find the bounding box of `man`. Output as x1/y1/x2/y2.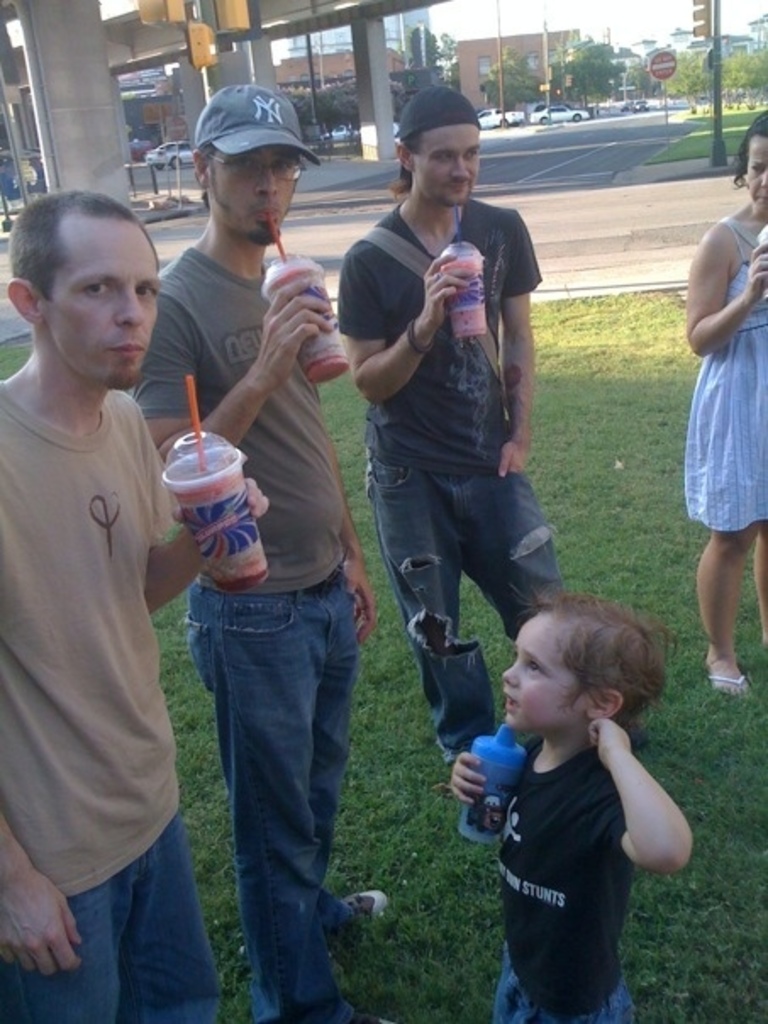
129/78/432/1022.
